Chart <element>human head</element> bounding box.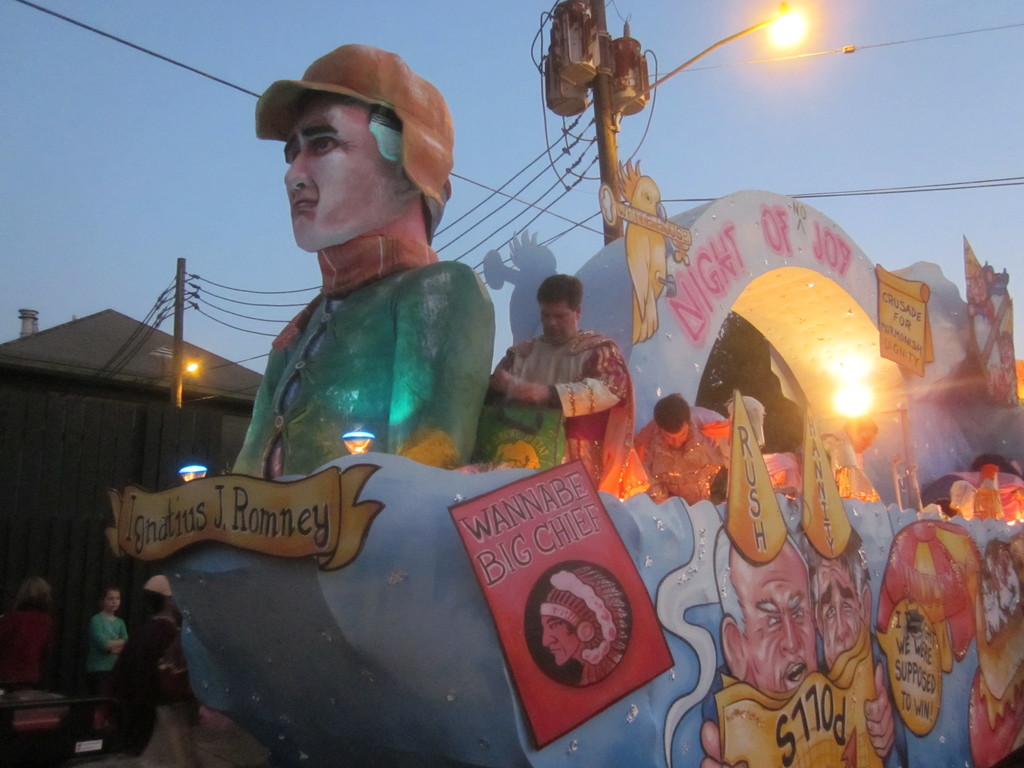
Charted: left=534, top=569, right=630, bottom=667.
